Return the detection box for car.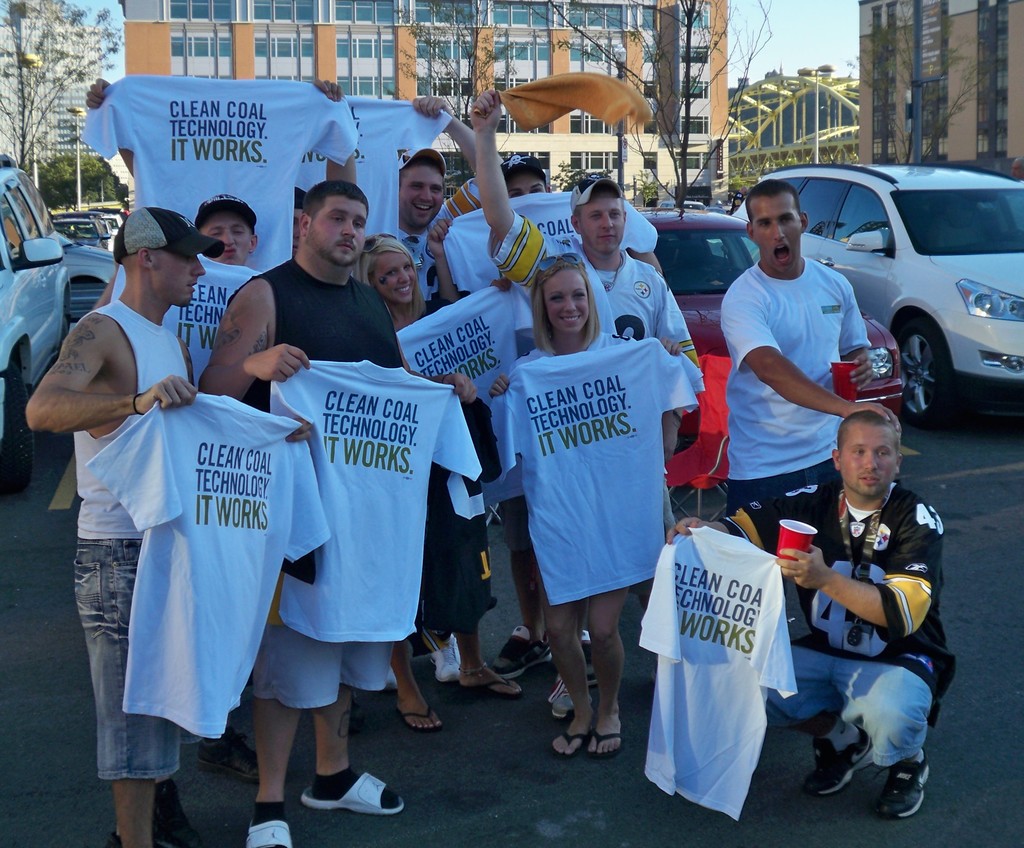
rect(54, 209, 107, 253).
